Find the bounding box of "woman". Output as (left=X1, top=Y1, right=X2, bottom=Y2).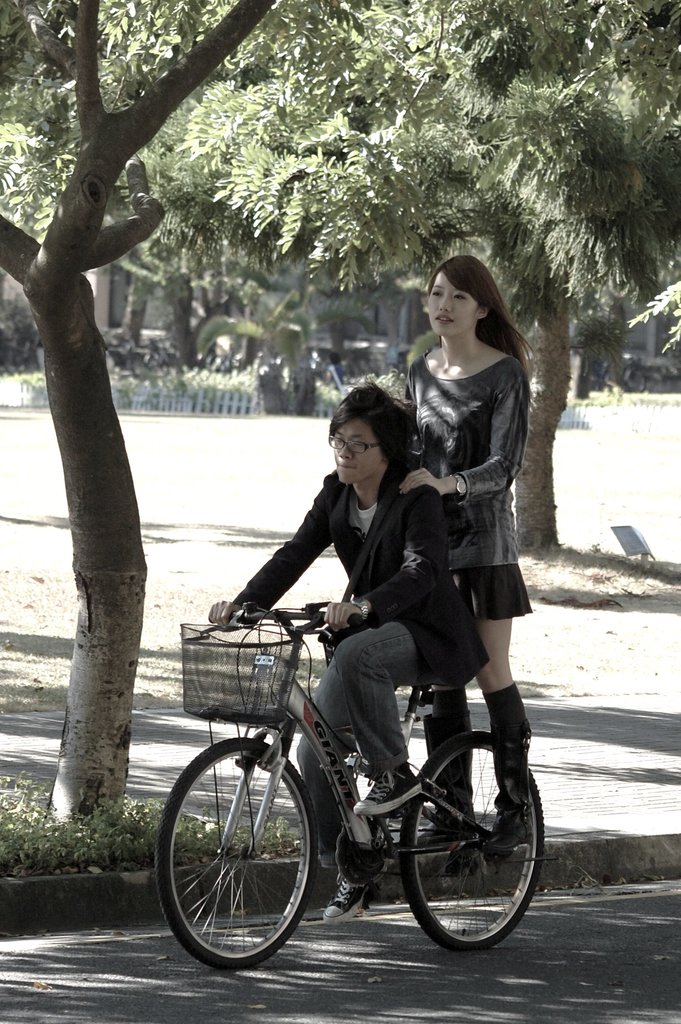
(left=375, top=235, right=543, bottom=812).
